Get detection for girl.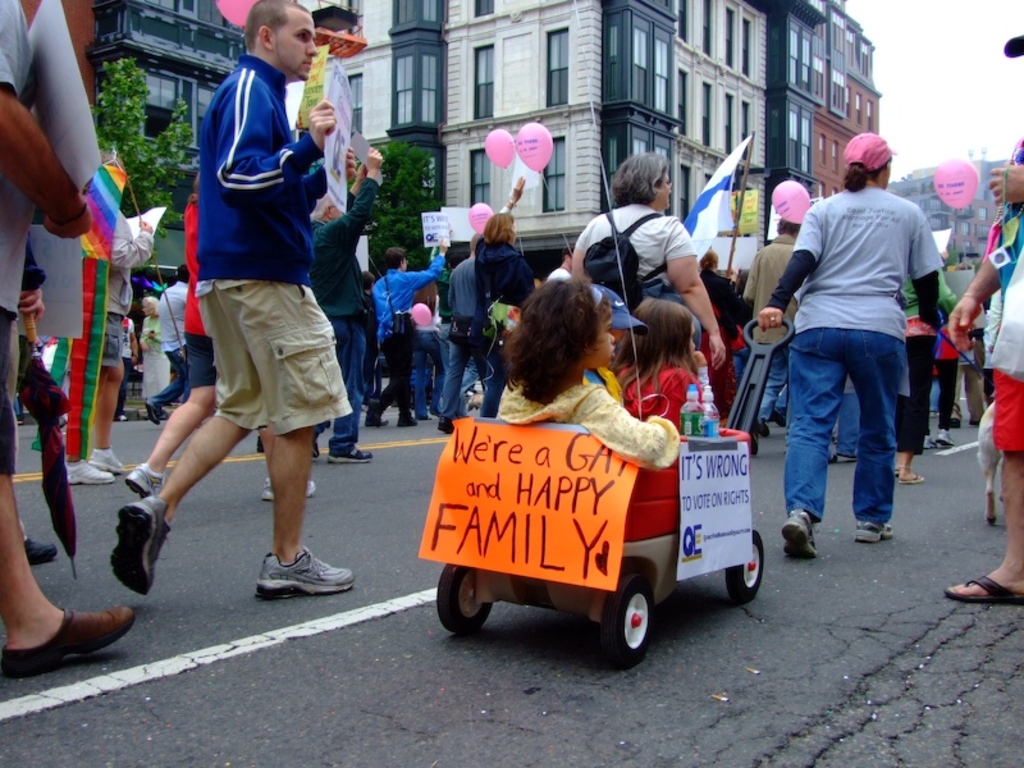
Detection: bbox=(612, 300, 712, 426).
